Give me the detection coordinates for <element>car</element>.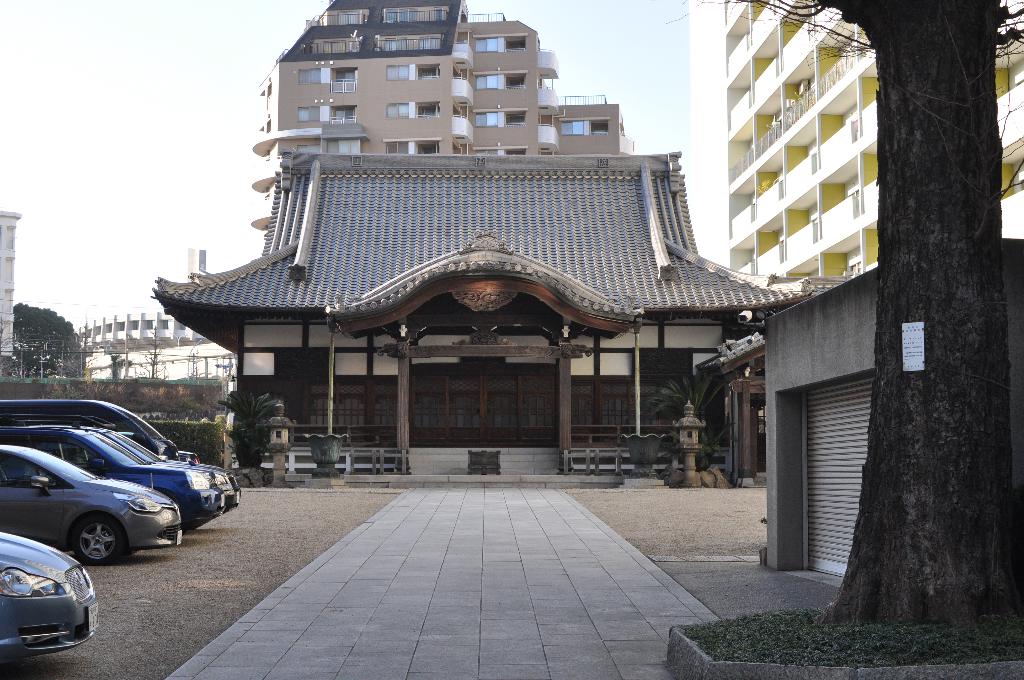
detection(0, 528, 104, 660).
